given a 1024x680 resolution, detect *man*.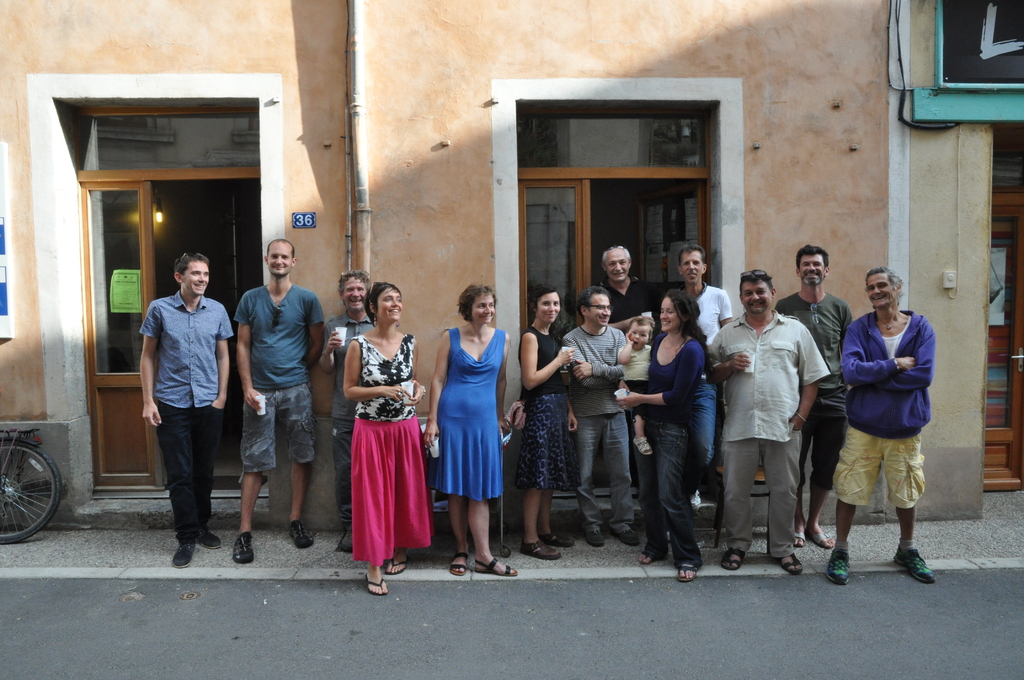
705,264,811,580.
